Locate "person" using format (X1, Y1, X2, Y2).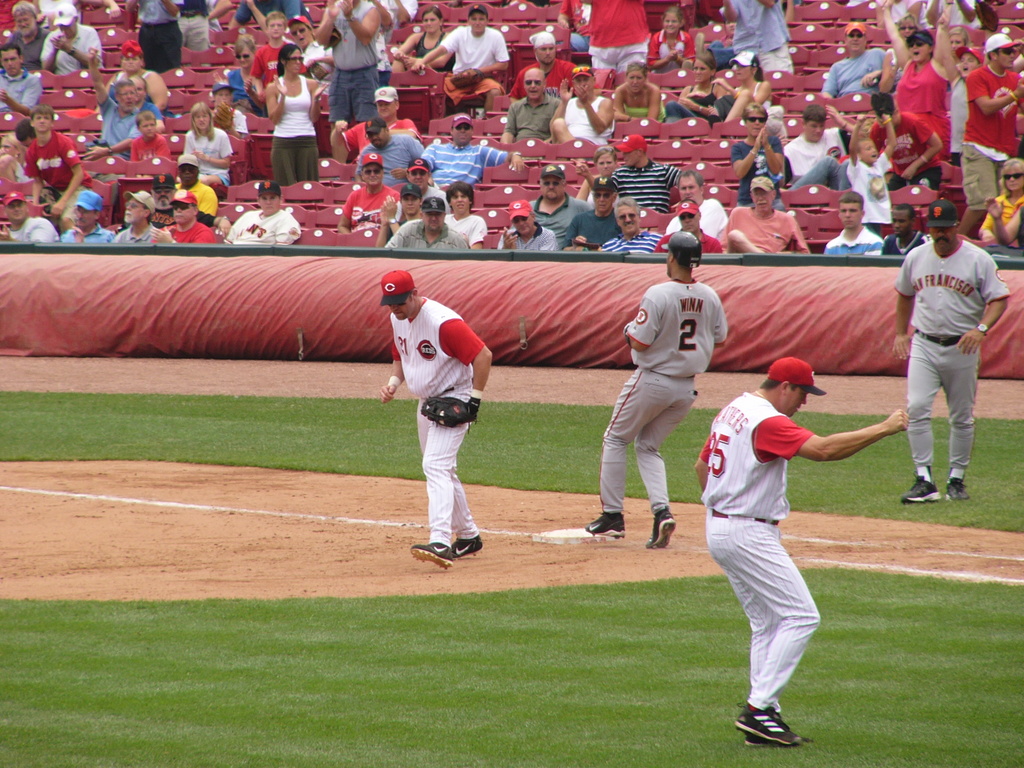
(584, 228, 731, 549).
